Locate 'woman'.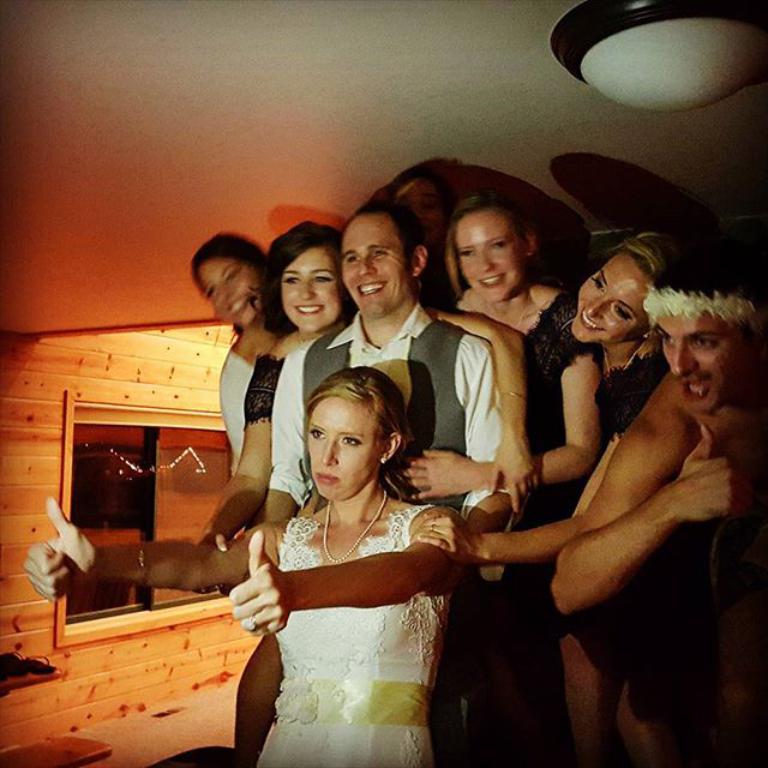
Bounding box: [37,358,457,767].
